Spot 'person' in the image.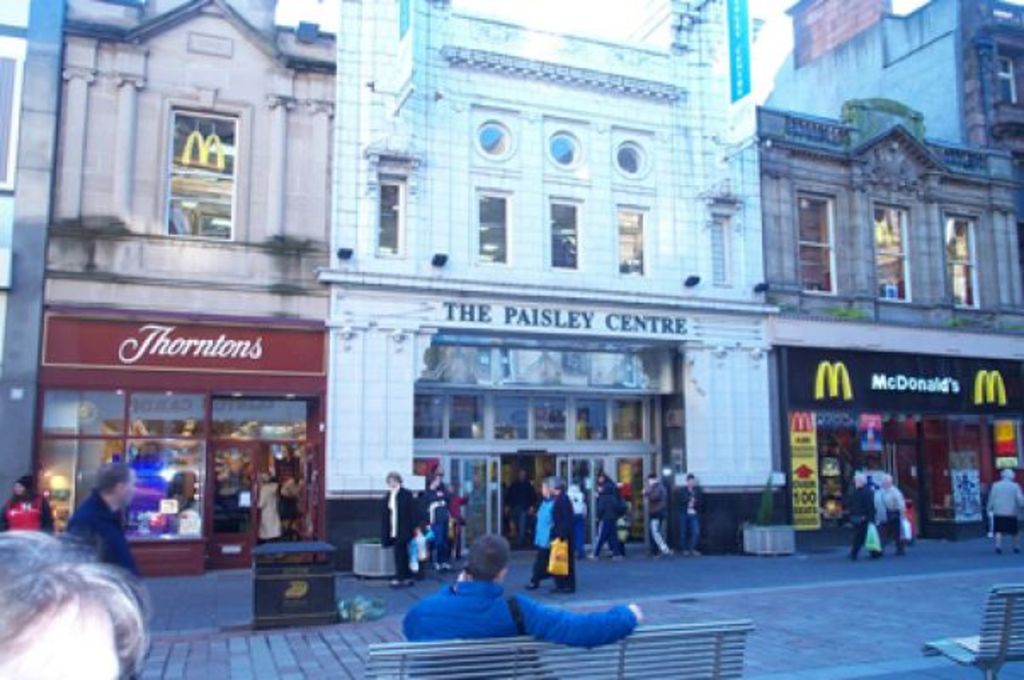
'person' found at bbox=(981, 466, 1022, 558).
